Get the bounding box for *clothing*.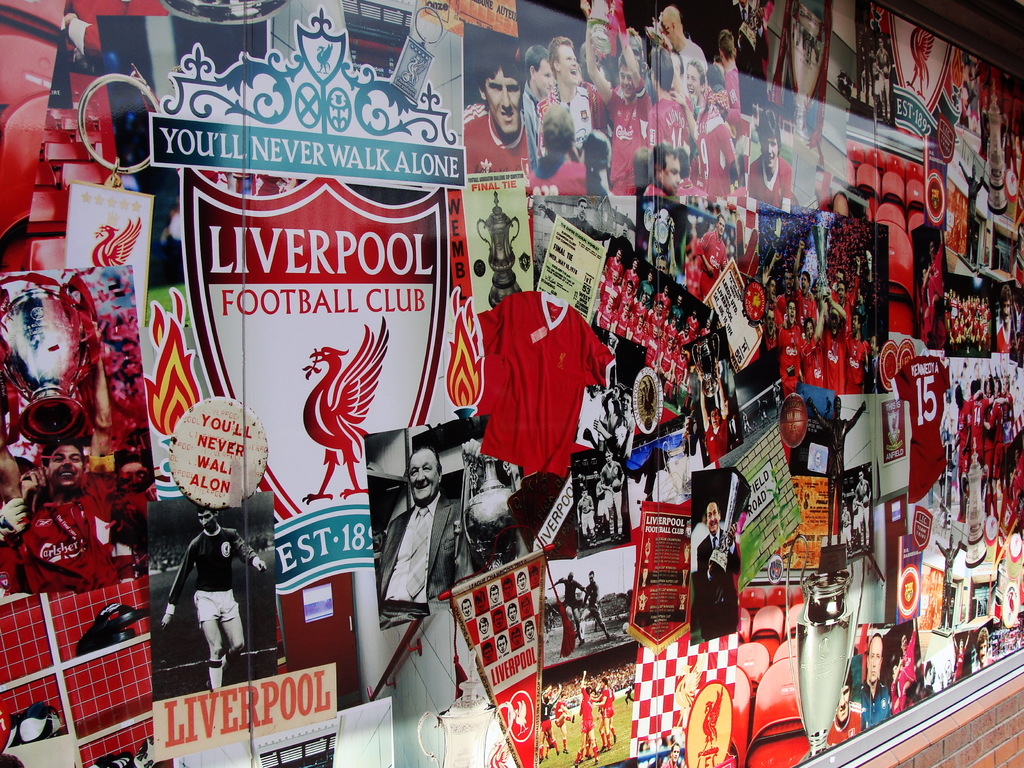
rect(845, 339, 865, 390).
